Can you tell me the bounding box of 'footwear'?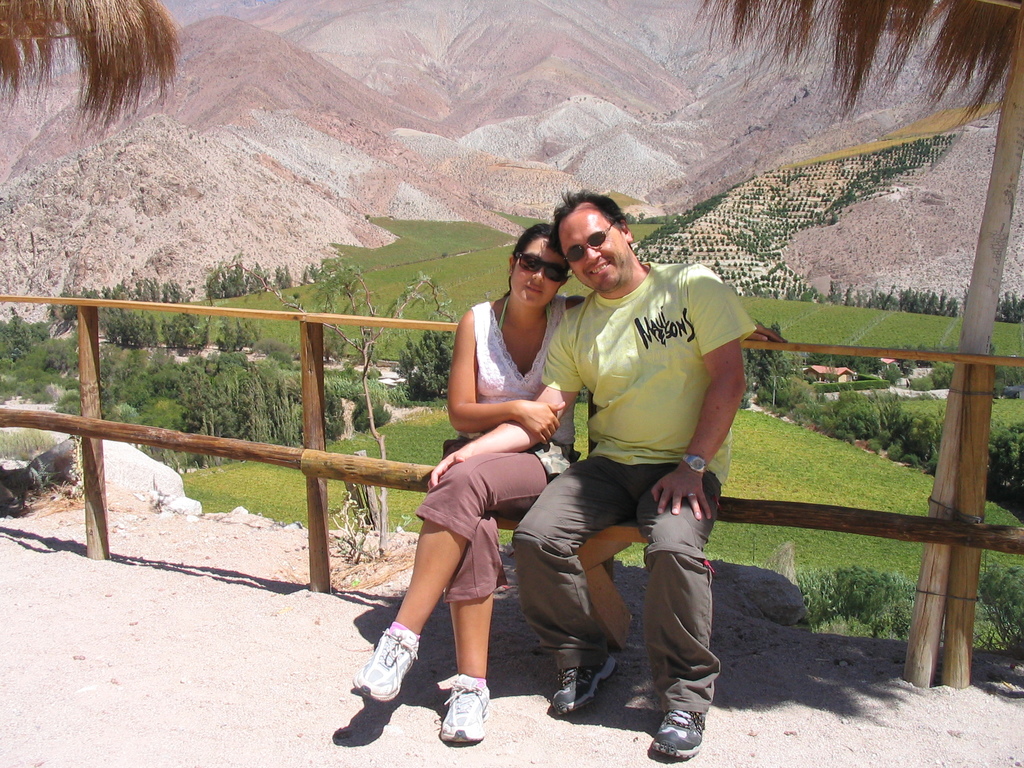
[648, 707, 707, 761].
